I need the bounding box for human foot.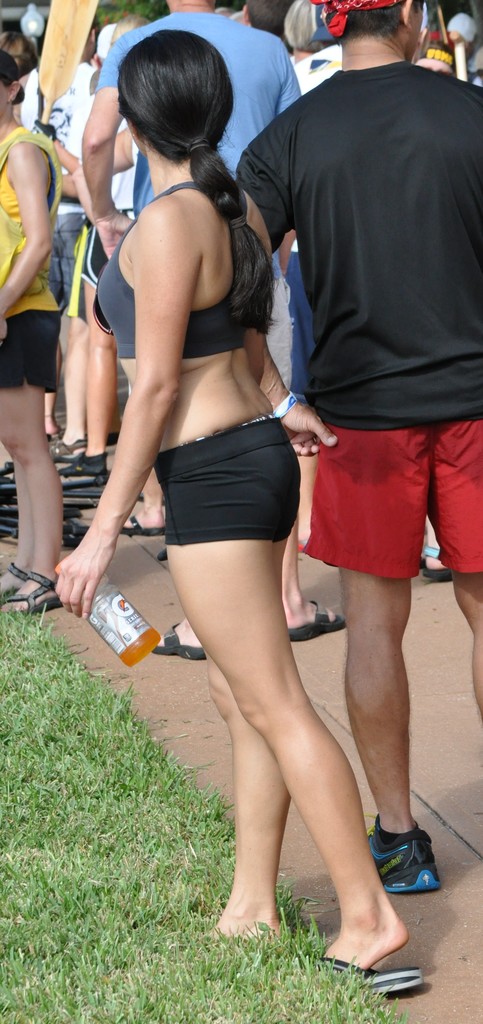
Here it is: [x1=332, y1=829, x2=426, y2=991].
